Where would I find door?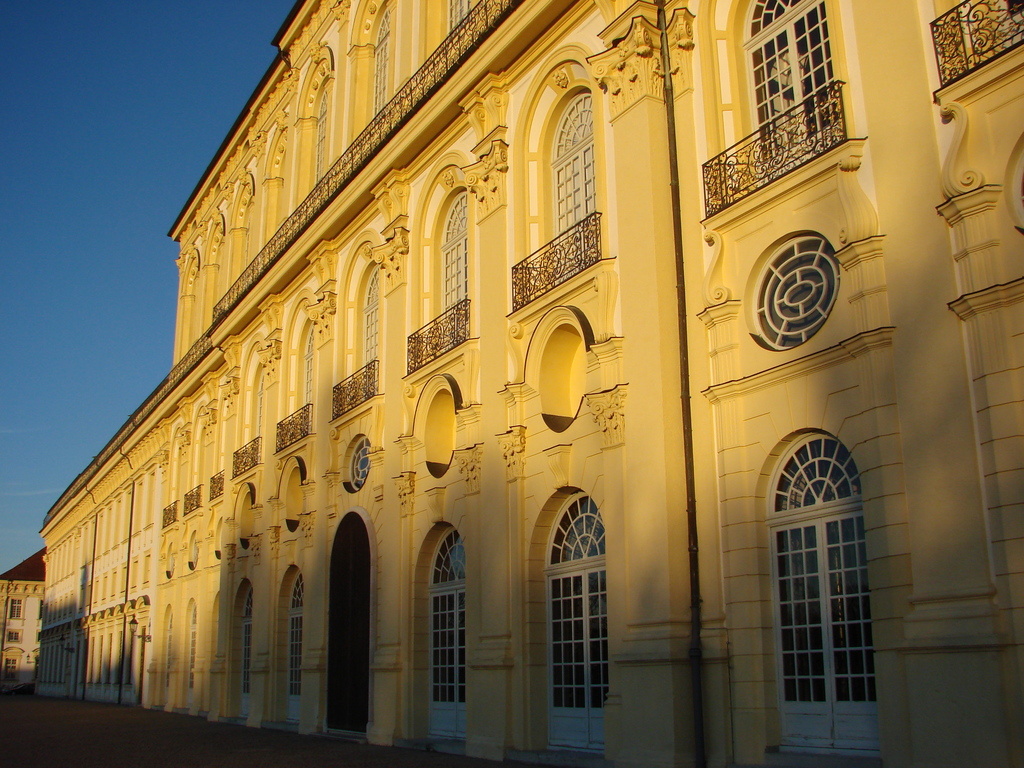
At [426,587,469,738].
